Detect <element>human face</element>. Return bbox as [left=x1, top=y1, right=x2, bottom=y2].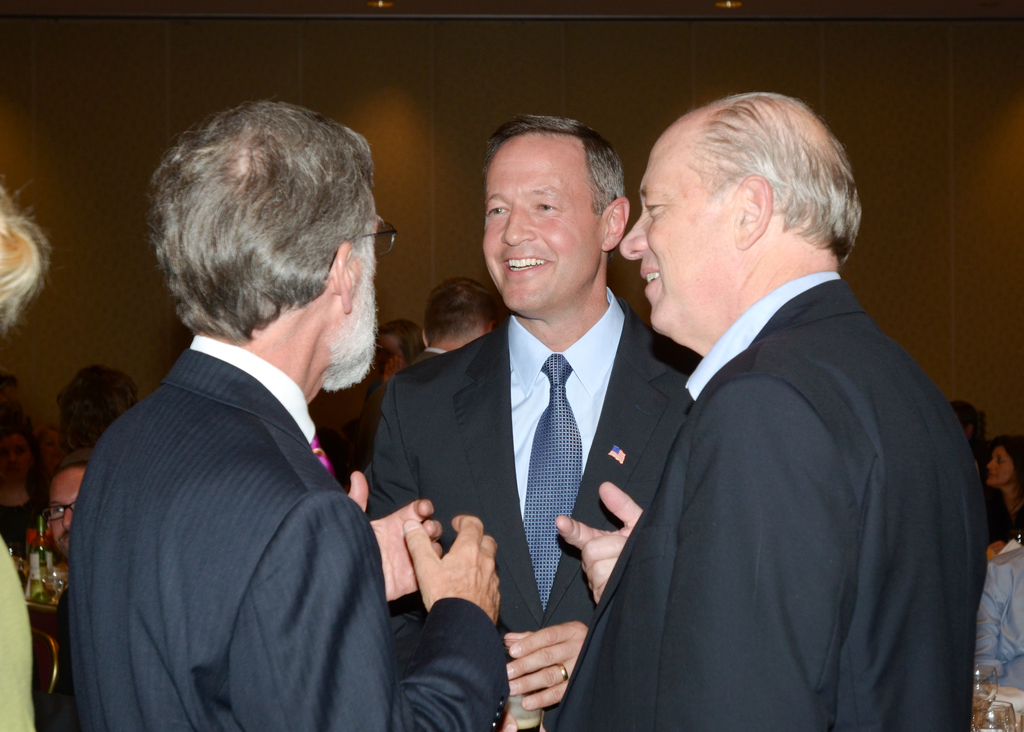
[left=621, top=114, right=740, bottom=334].
